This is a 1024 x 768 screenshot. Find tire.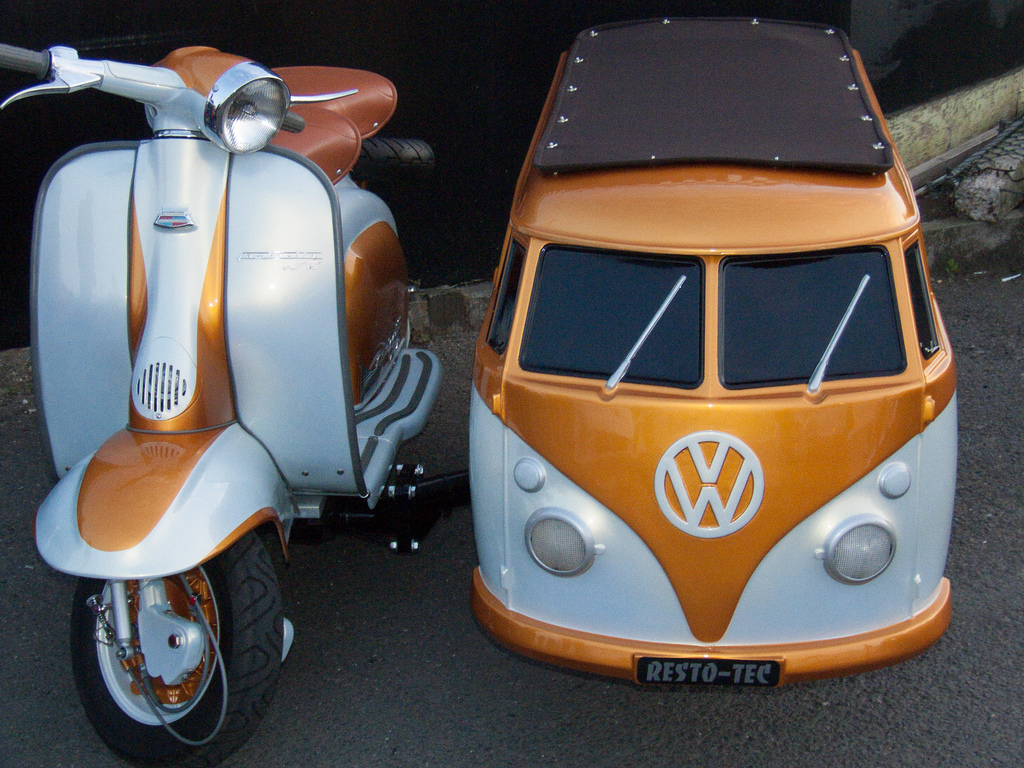
Bounding box: [left=69, top=531, right=291, bottom=767].
